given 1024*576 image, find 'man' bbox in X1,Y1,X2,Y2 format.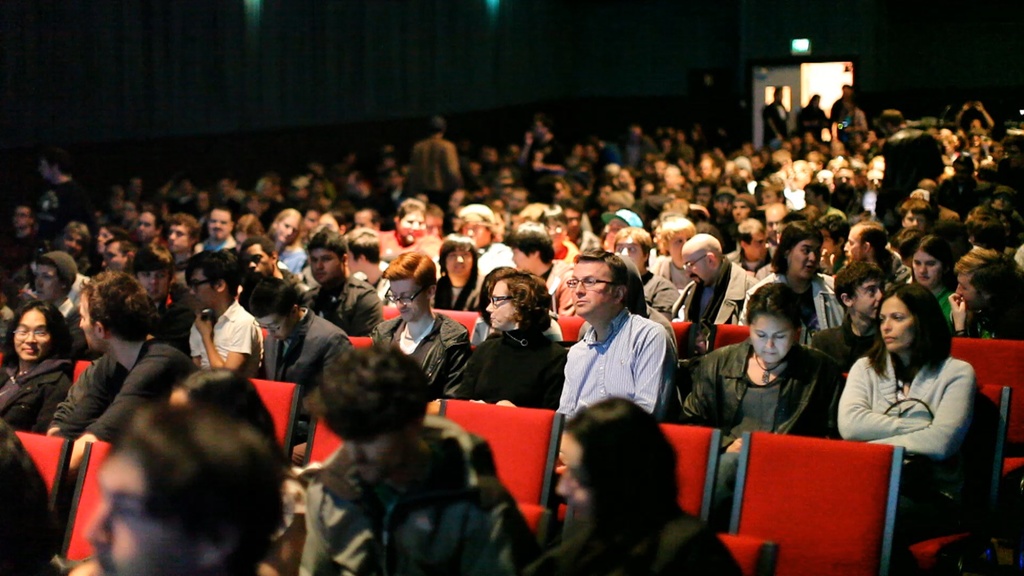
838,221,907,297.
